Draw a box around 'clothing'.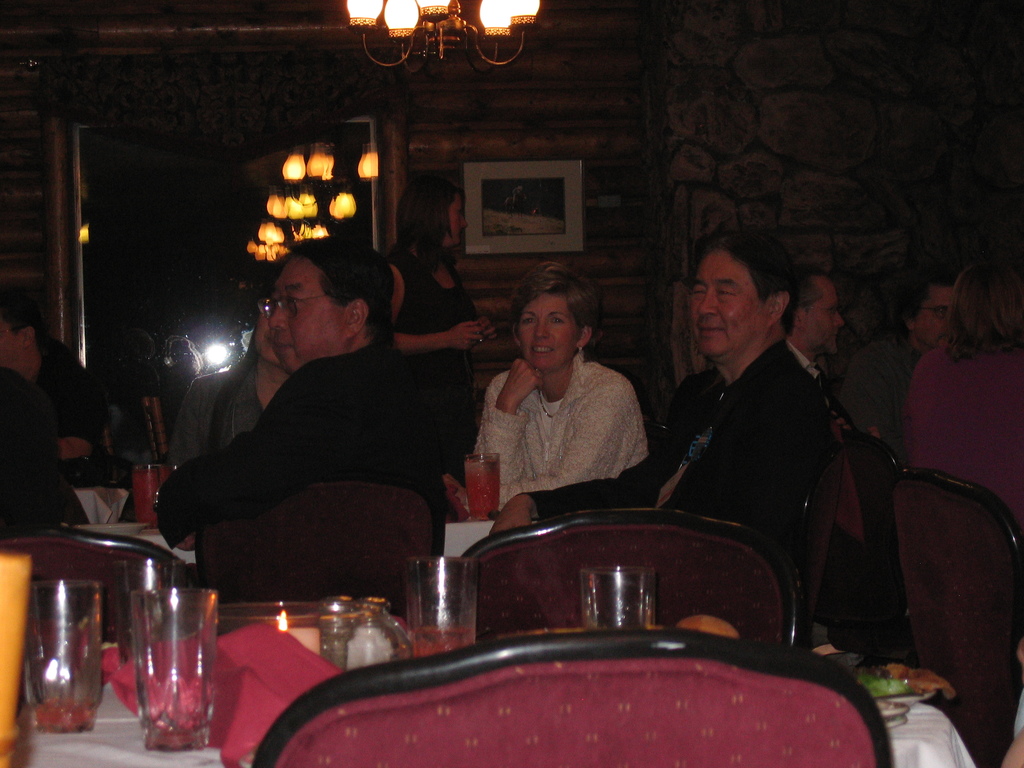
{"x1": 468, "y1": 321, "x2": 660, "y2": 524}.
